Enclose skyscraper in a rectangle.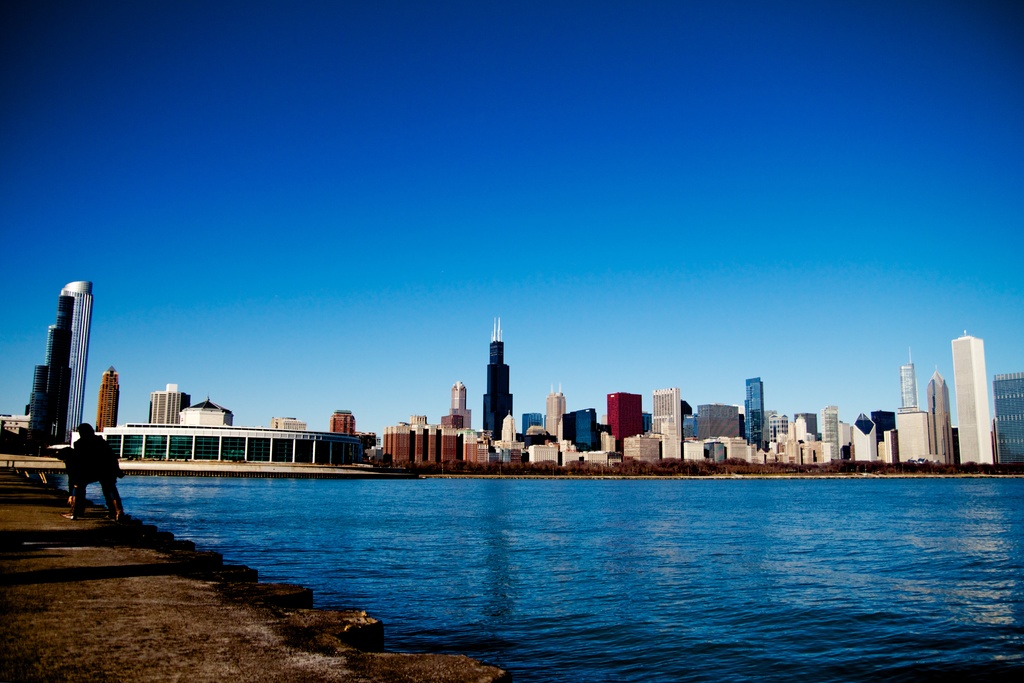
<region>948, 333, 996, 464</region>.
